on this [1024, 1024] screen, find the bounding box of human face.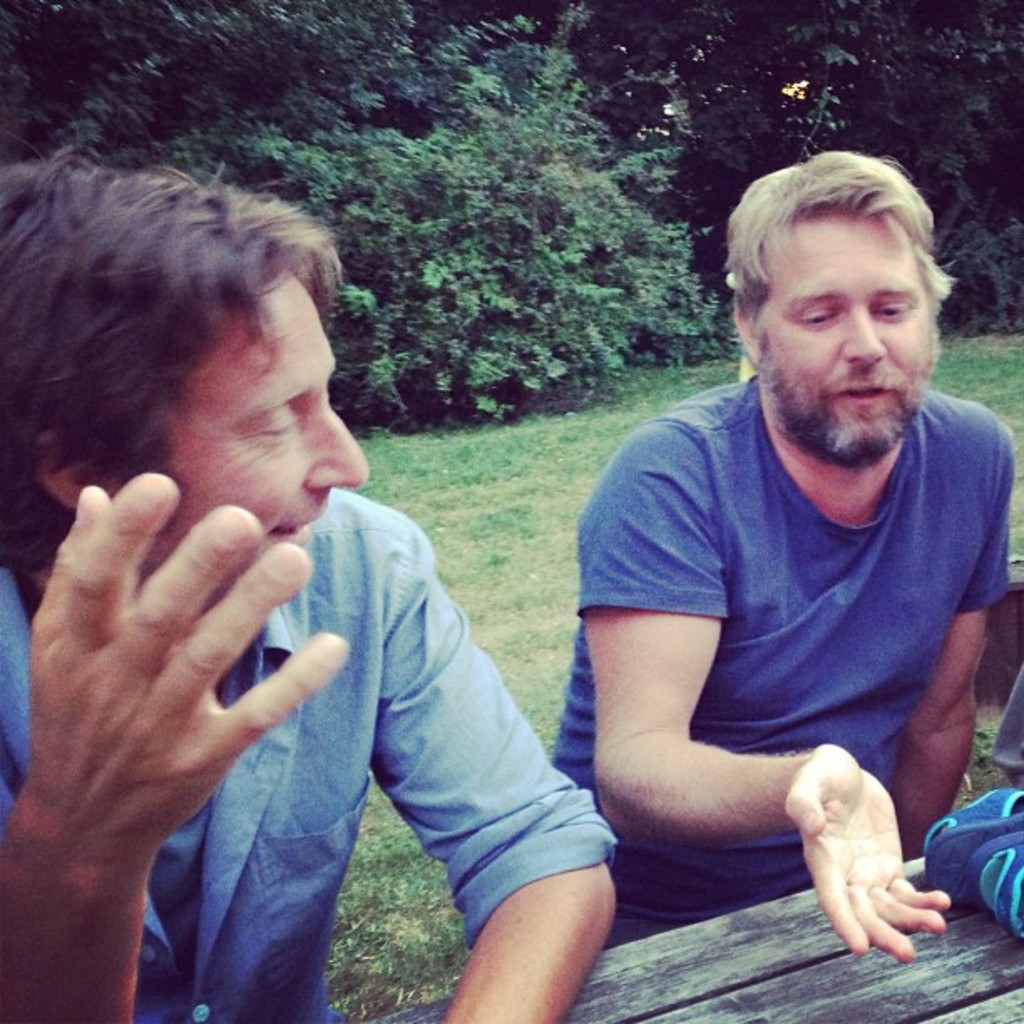
Bounding box: bbox=[745, 202, 940, 457].
